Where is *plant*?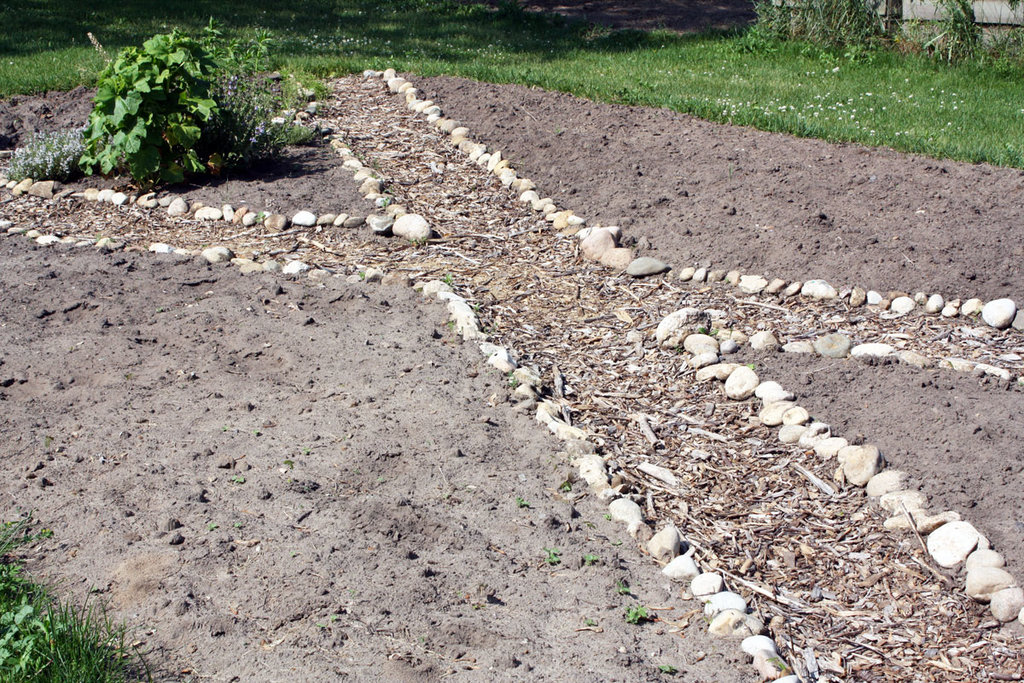
{"left": 625, "top": 602, "right": 652, "bottom": 625}.
